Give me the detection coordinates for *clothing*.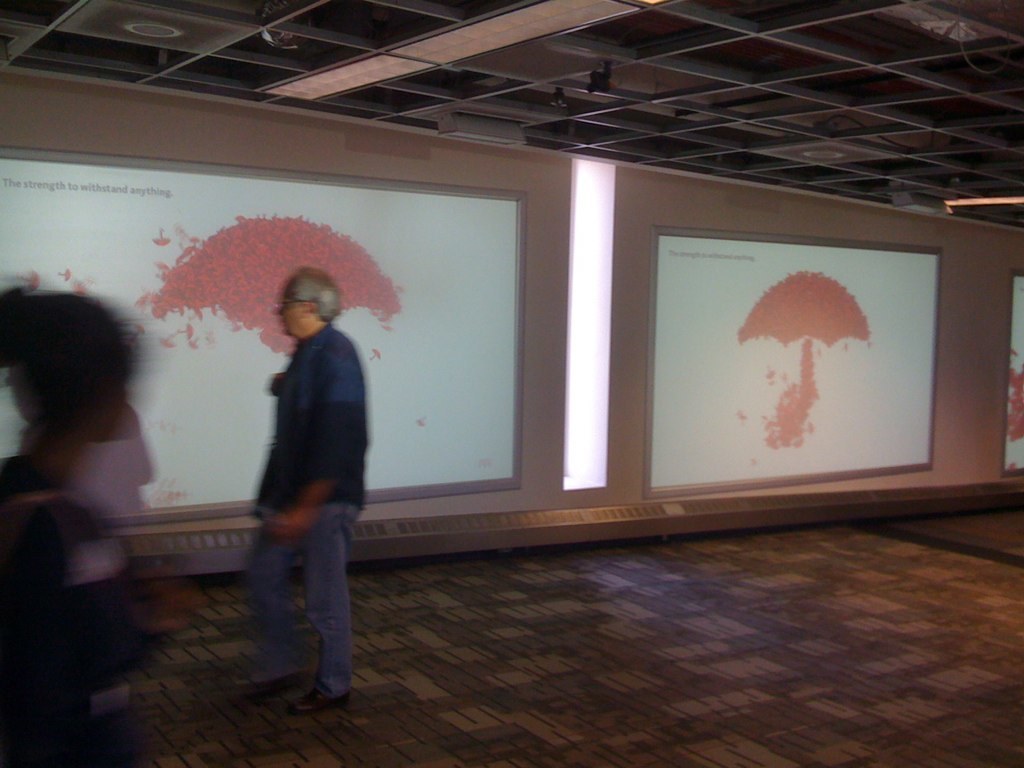
select_region(0, 459, 169, 767).
